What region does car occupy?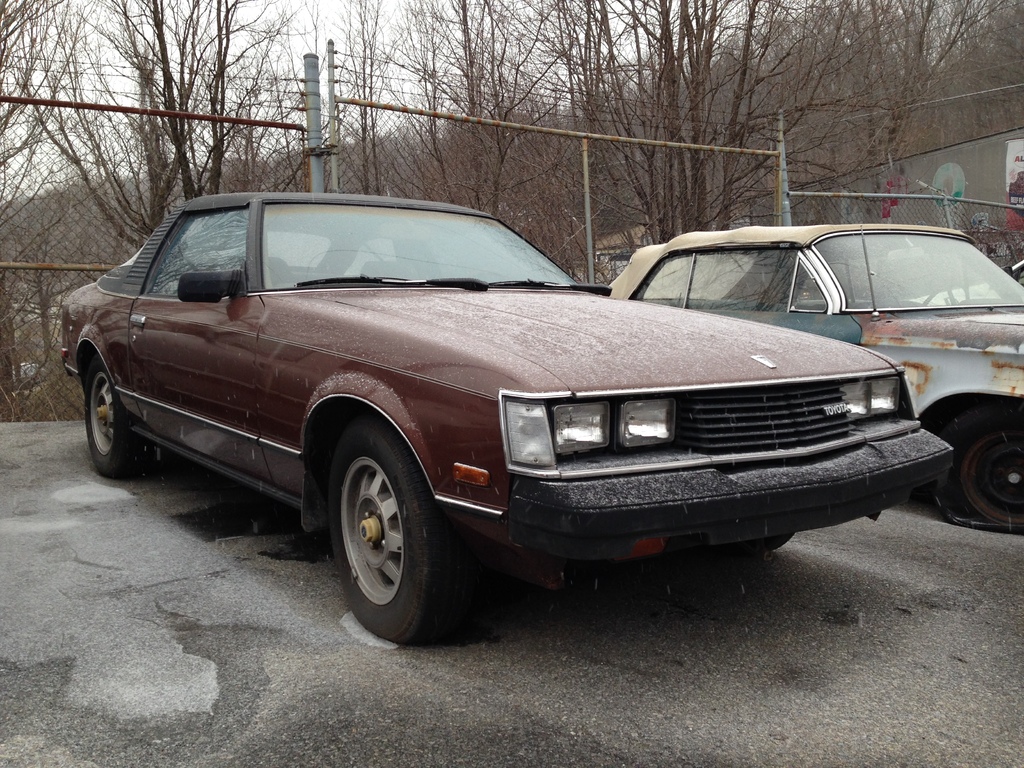
BBox(603, 220, 1023, 532).
